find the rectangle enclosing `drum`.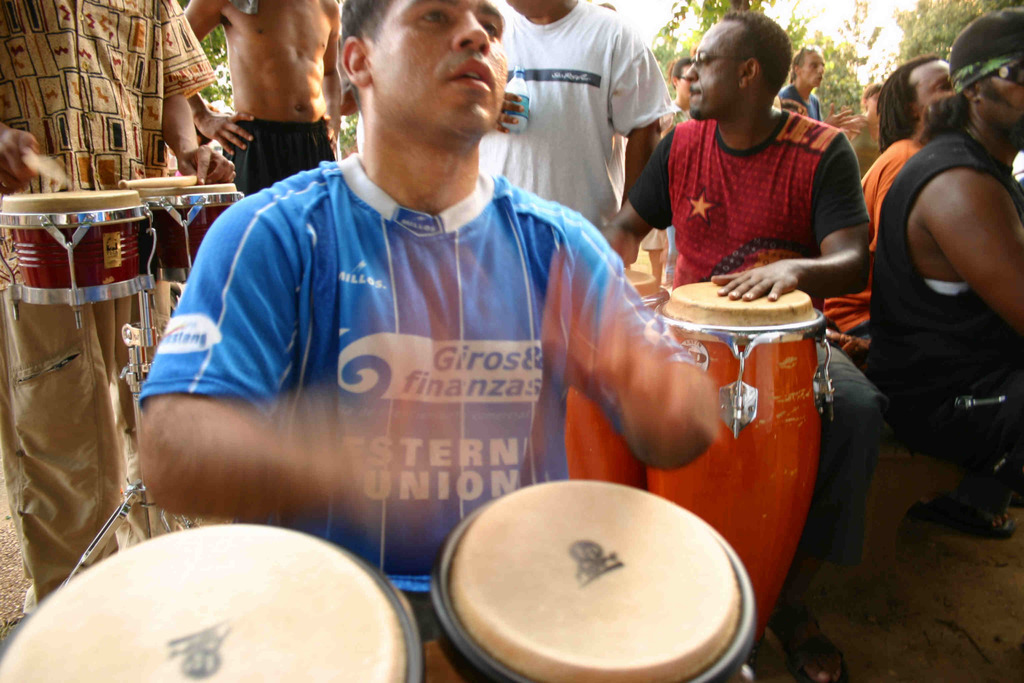
(x1=129, y1=177, x2=249, y2=286).
